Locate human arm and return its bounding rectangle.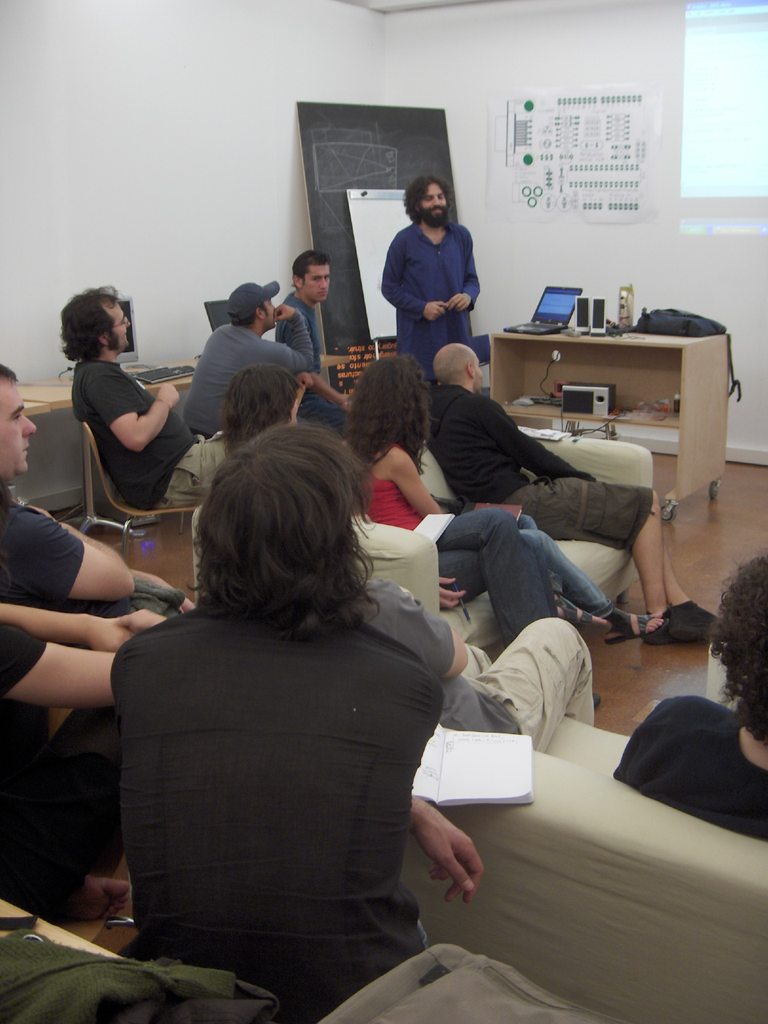
[x1=275, y1=311, x2=356, y2=407].
